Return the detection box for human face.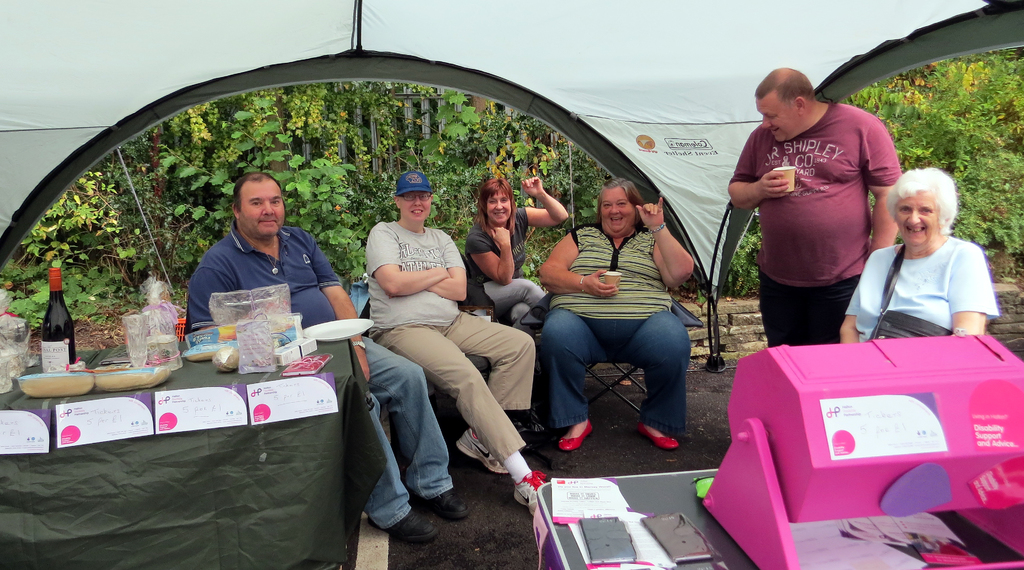
756 102 794 140.
